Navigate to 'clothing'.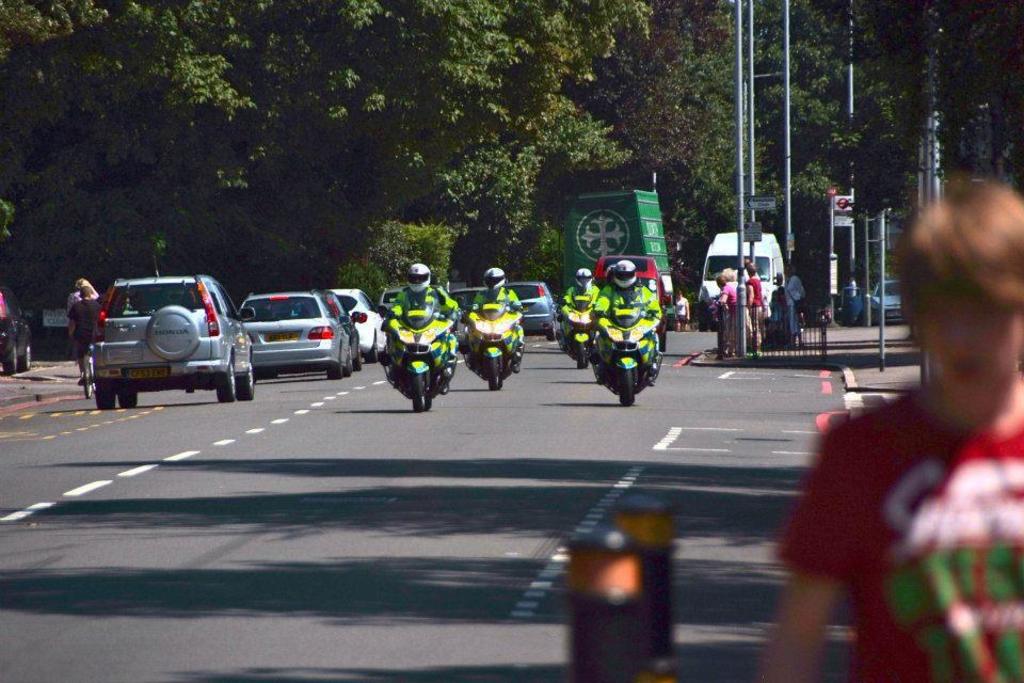
Navigation target: crop(749, 286, 767, 315).
